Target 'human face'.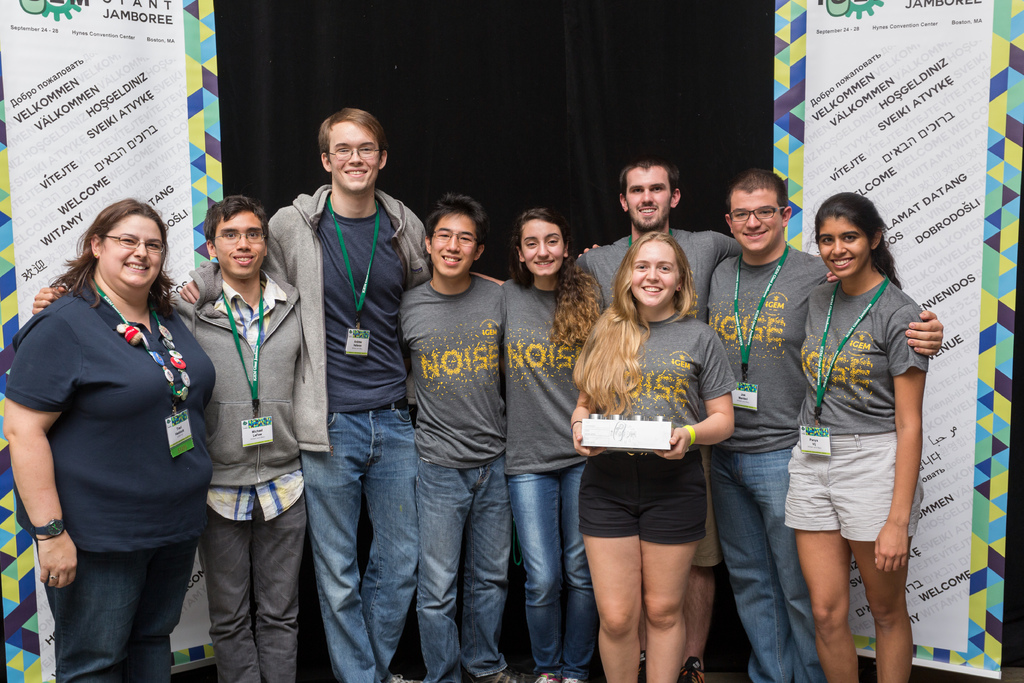
Target region: box=[733, 189, 783, 248].
